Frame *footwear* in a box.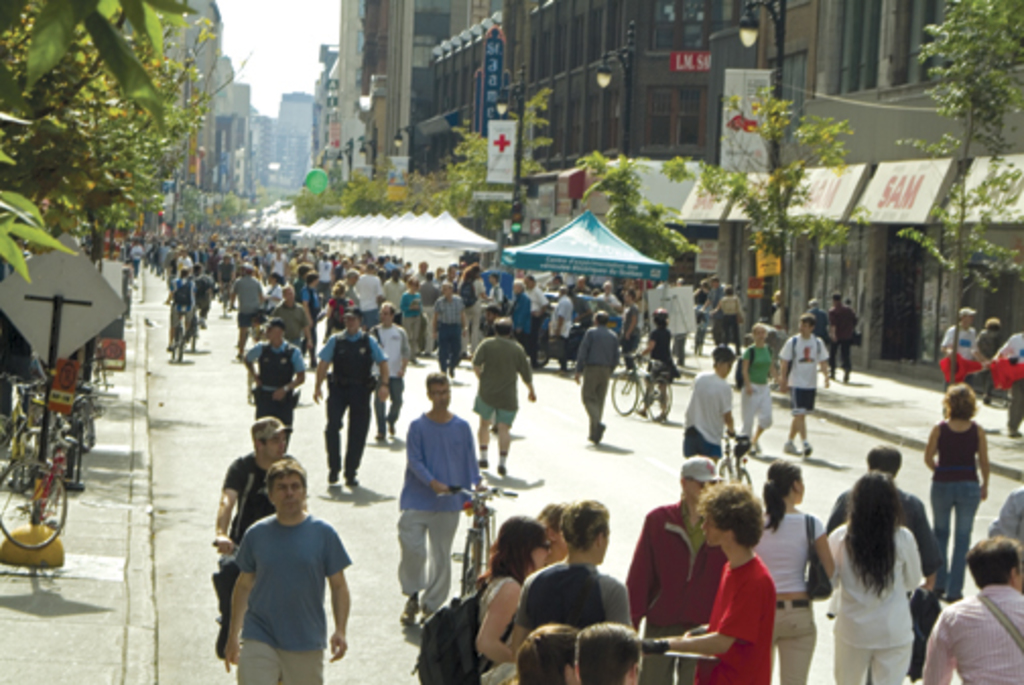
[325,472,339,482].
